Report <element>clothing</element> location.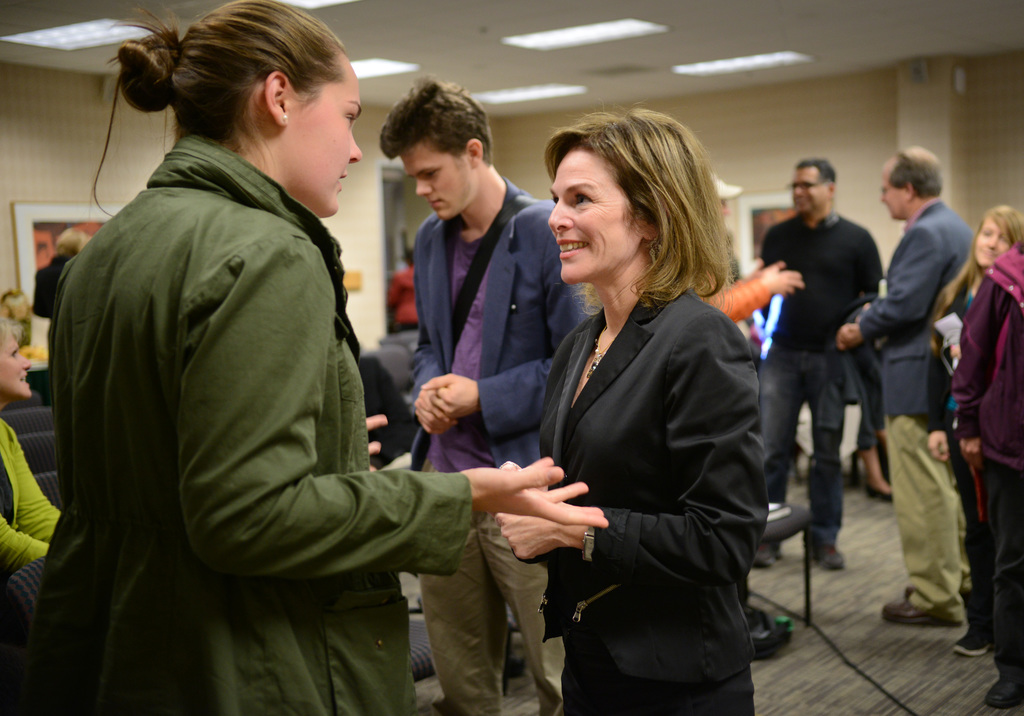
Report: <region>0, 414, 57, 639</region>.
